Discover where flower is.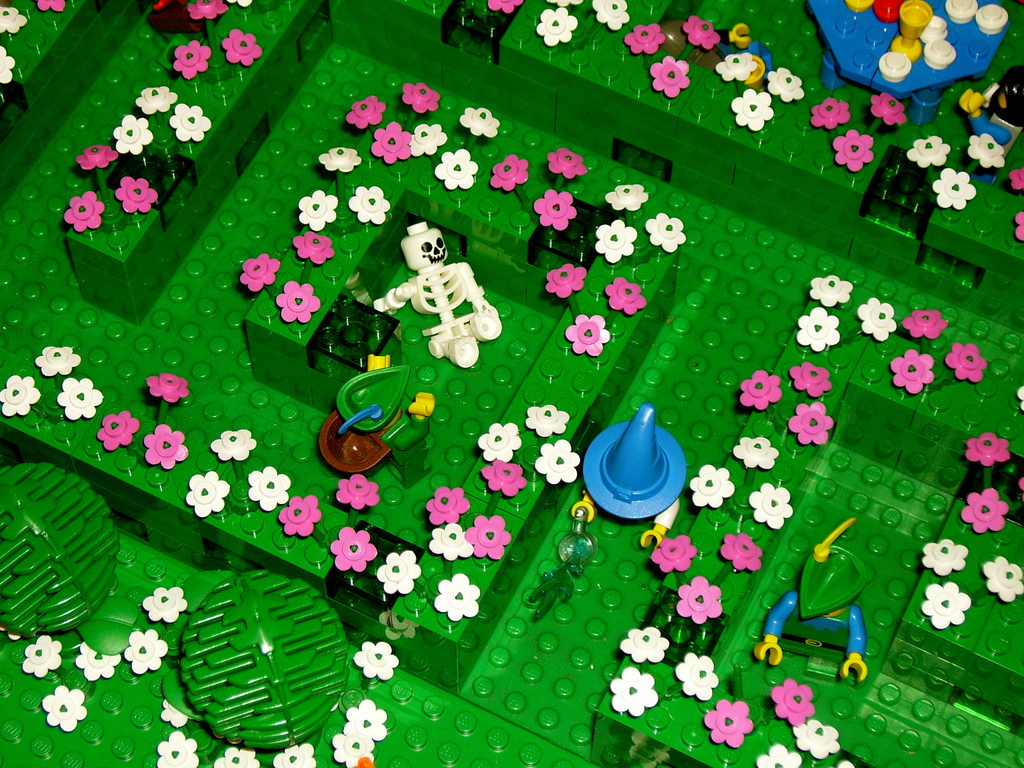
Discovered at locate(546, 148, 587, 179).
